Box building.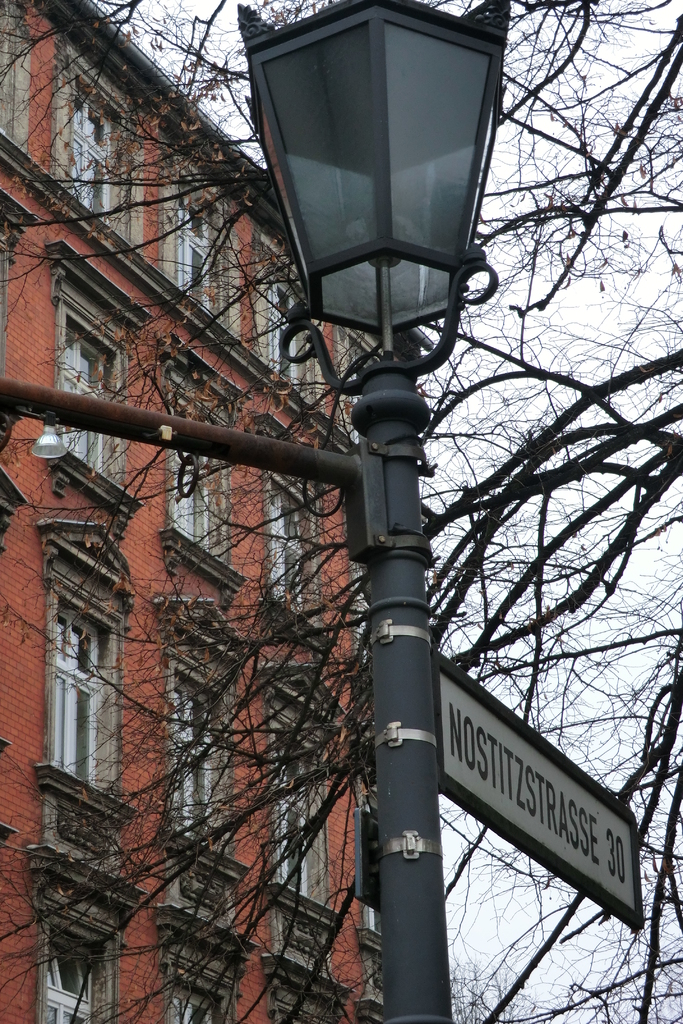
x1=0, y1=0, x2=383, y2=1023.
